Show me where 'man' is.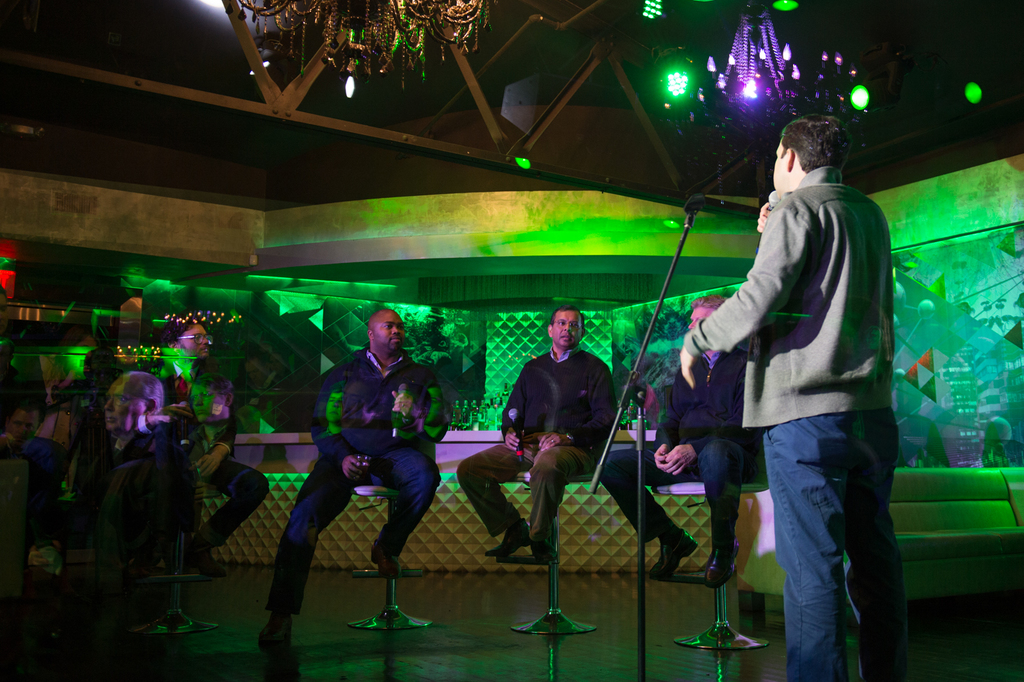
'man' is at bbox=(675, 117, 913, 681).
